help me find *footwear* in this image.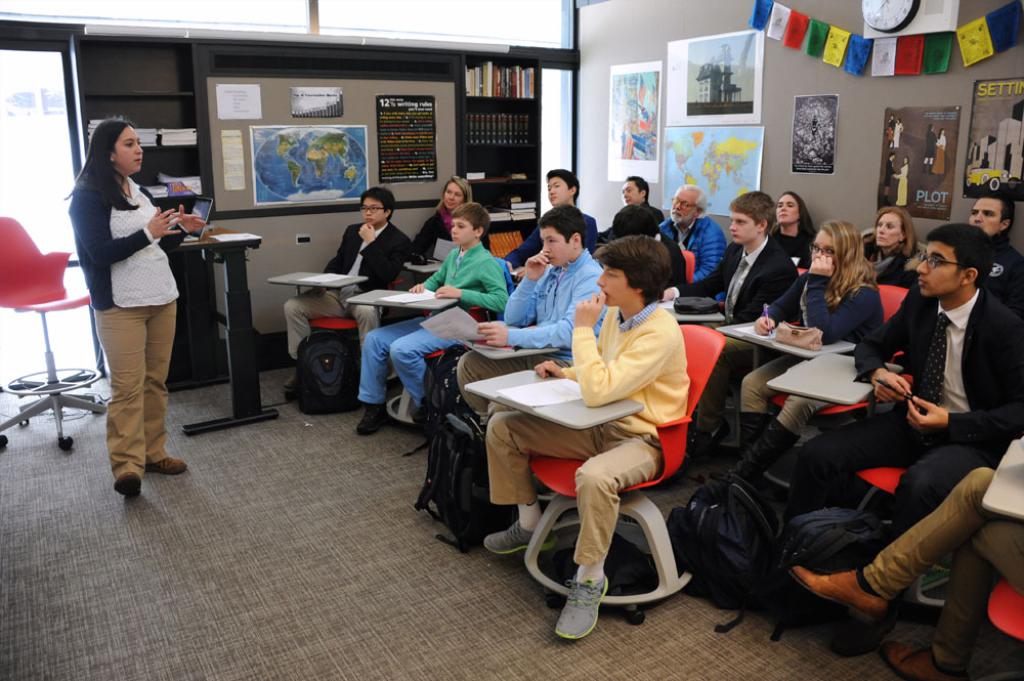
Found it: 137, 451, 184, 476.
